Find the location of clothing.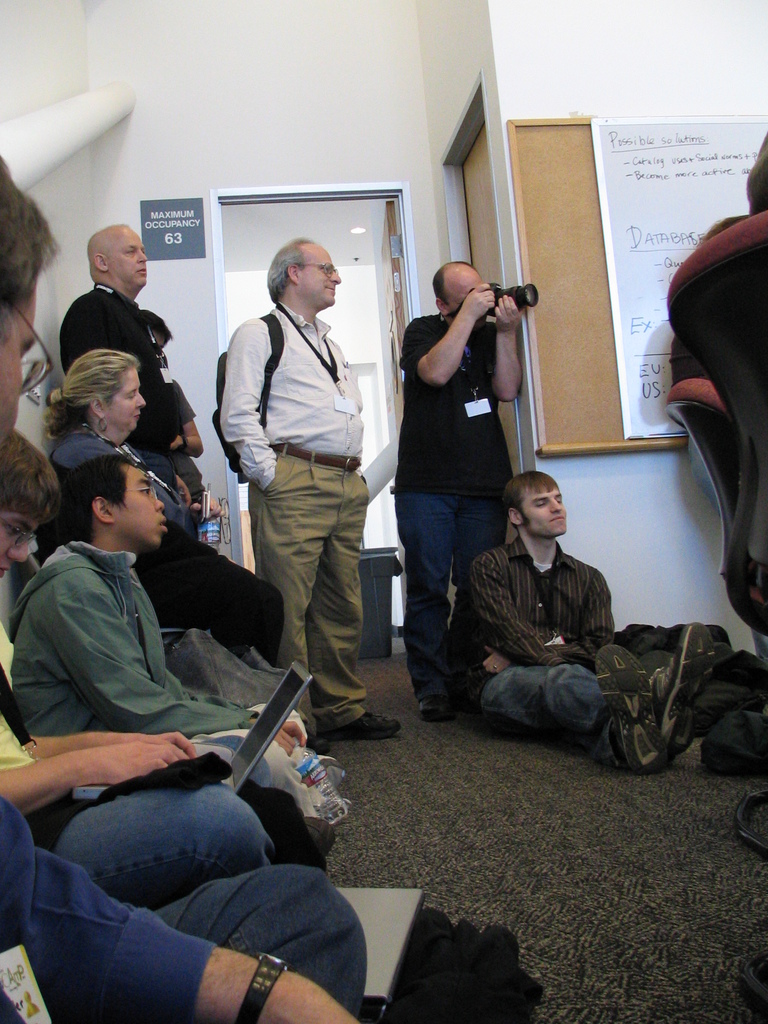
Location: Rect(0, 786, 355, 1023).
